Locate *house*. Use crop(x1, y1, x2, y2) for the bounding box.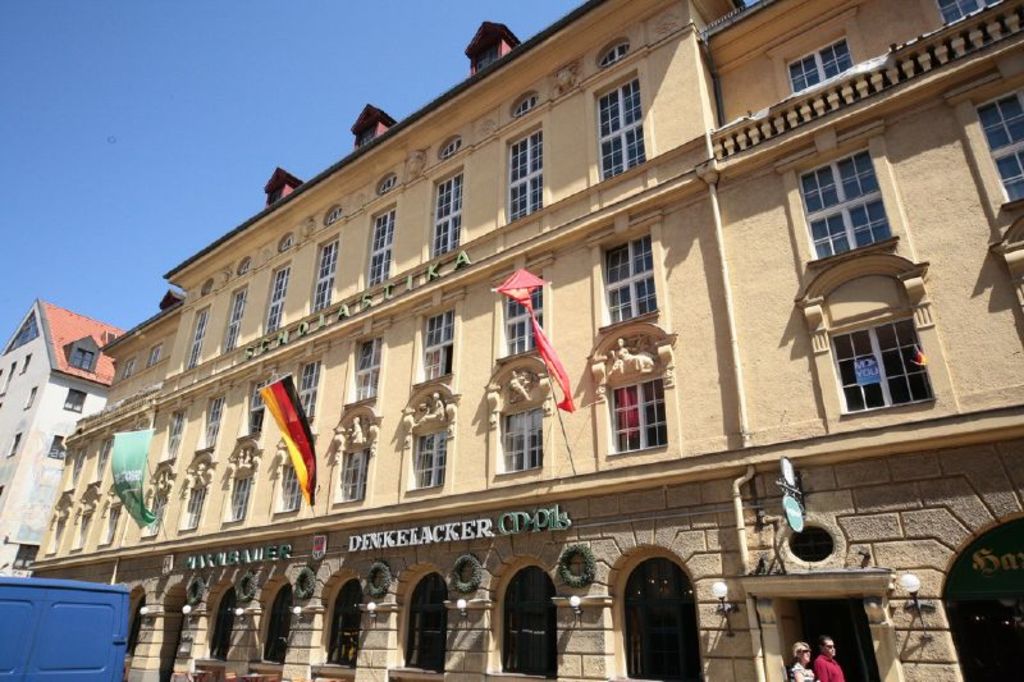
crop(0, 298, 128, 577).
